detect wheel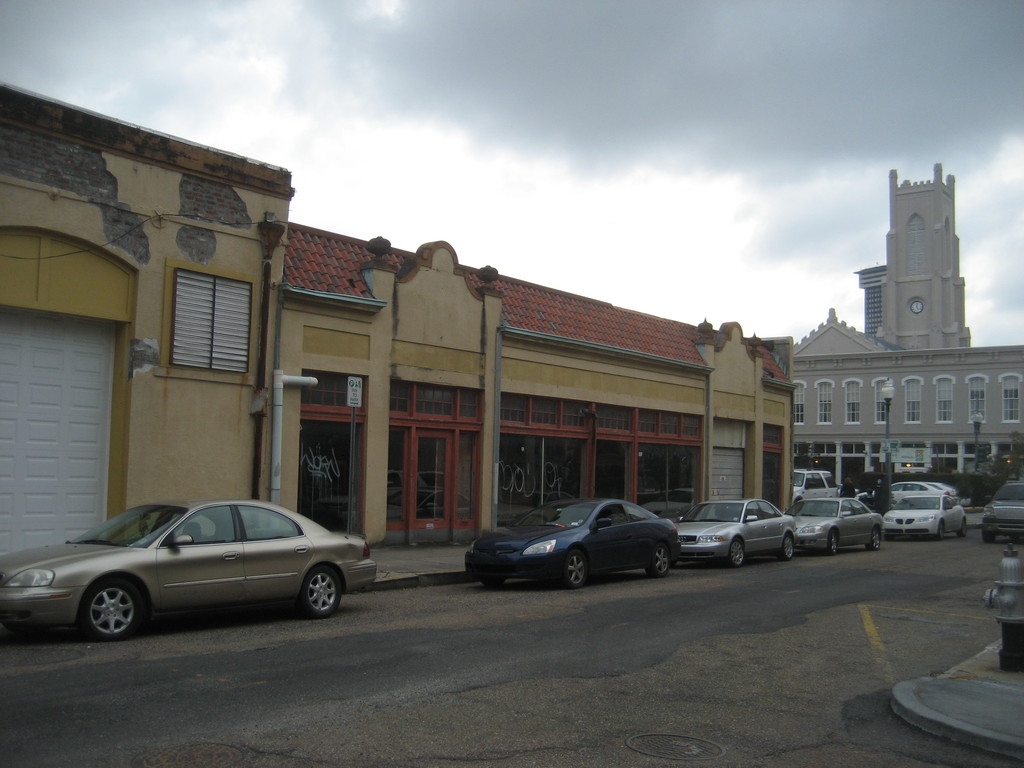
[724,540,748,564]
